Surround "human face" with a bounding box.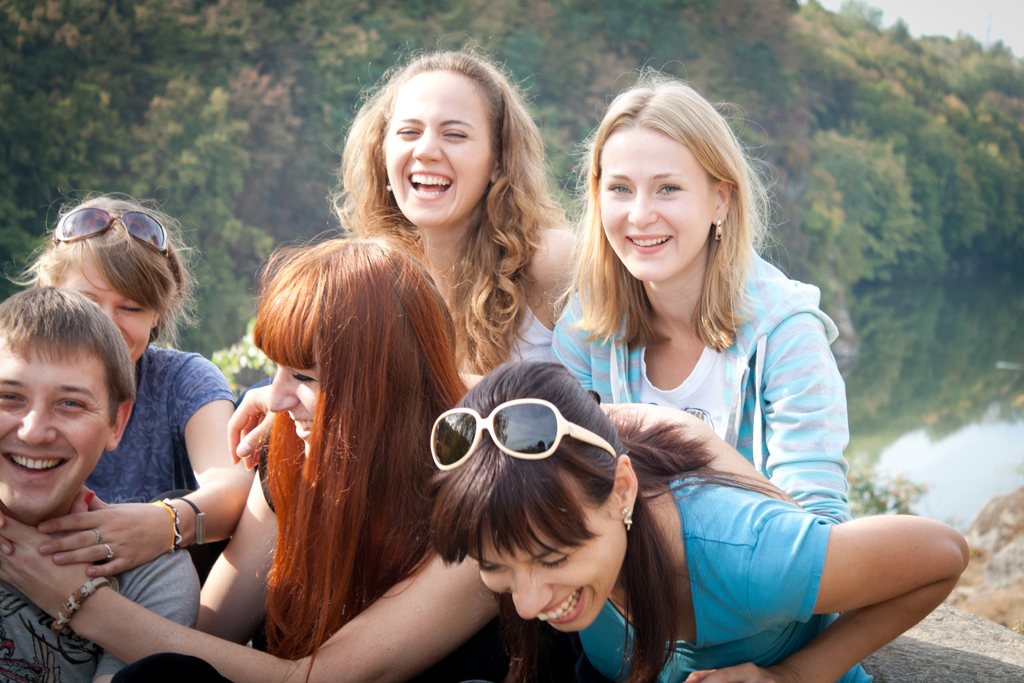
(left=483, top=514, right=616, bottom=633).
